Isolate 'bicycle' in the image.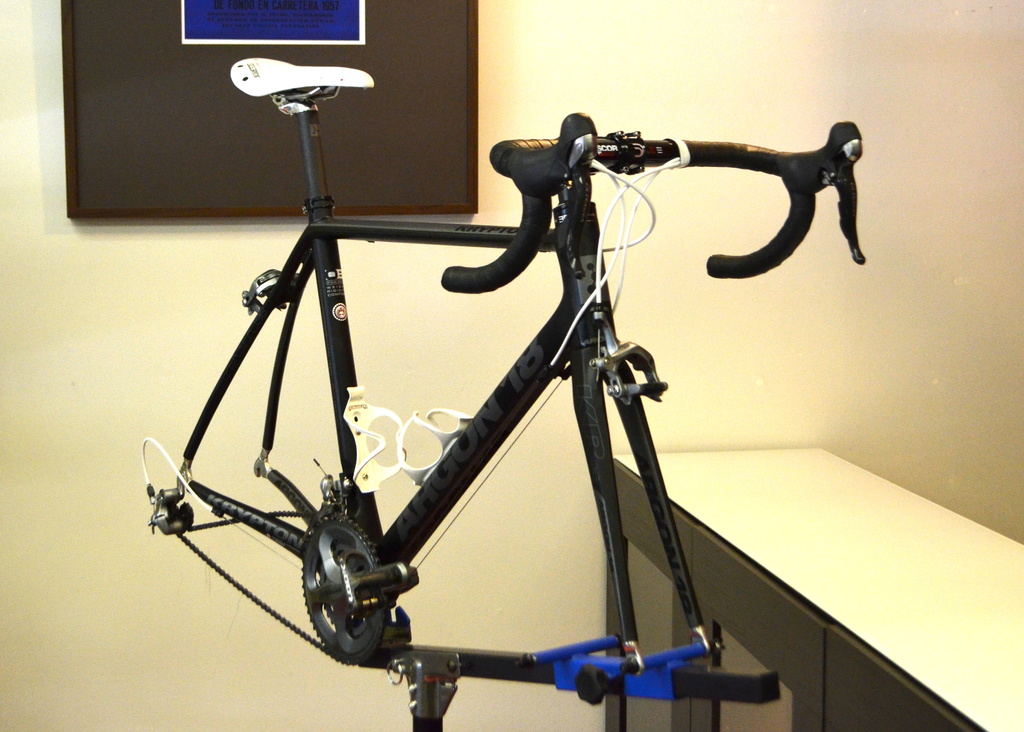
Isolated region: <box>143,51,866,727</box>.
